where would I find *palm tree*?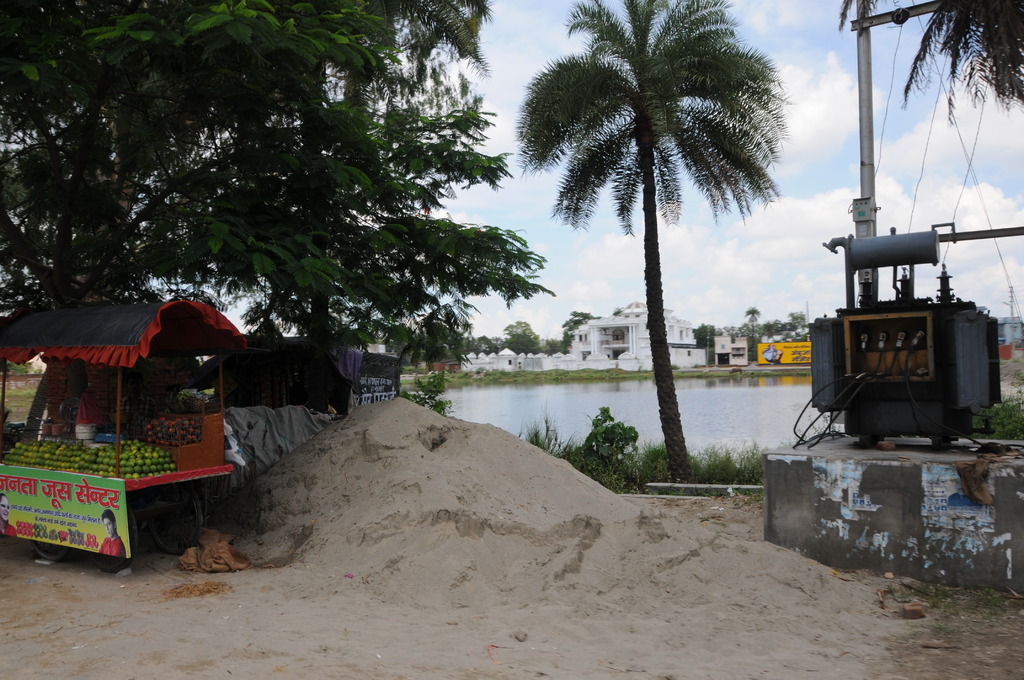
At x1=542 y1=13 x2=792 y2=488.
